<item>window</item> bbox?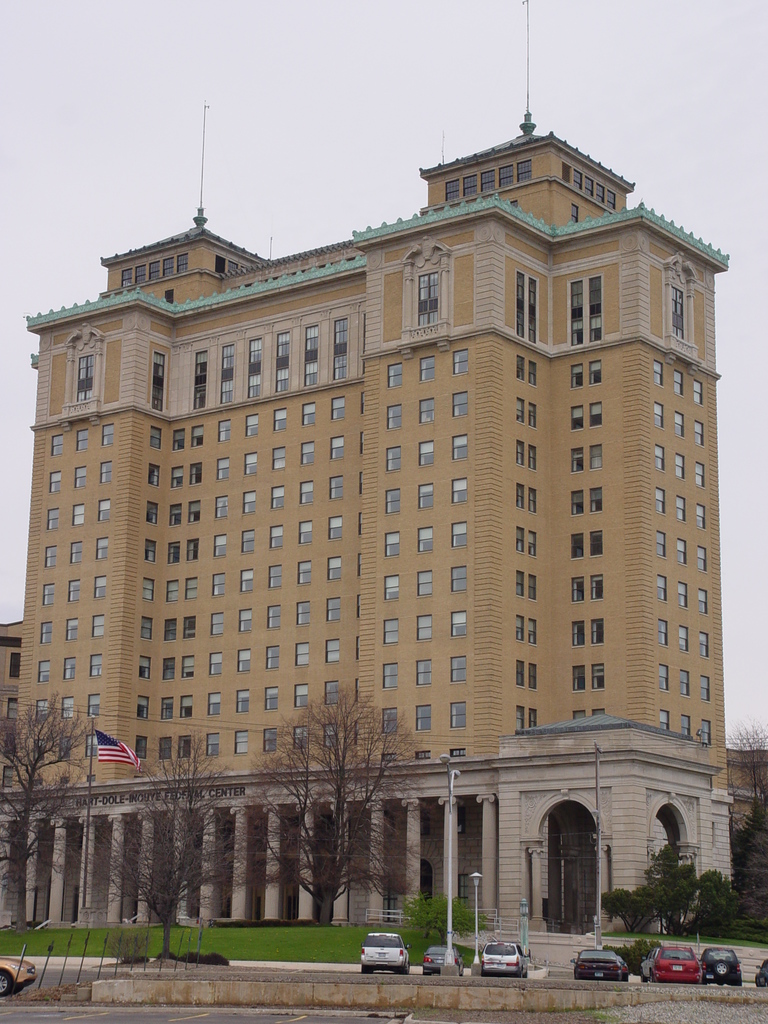
(568, 362, 587, 390)
